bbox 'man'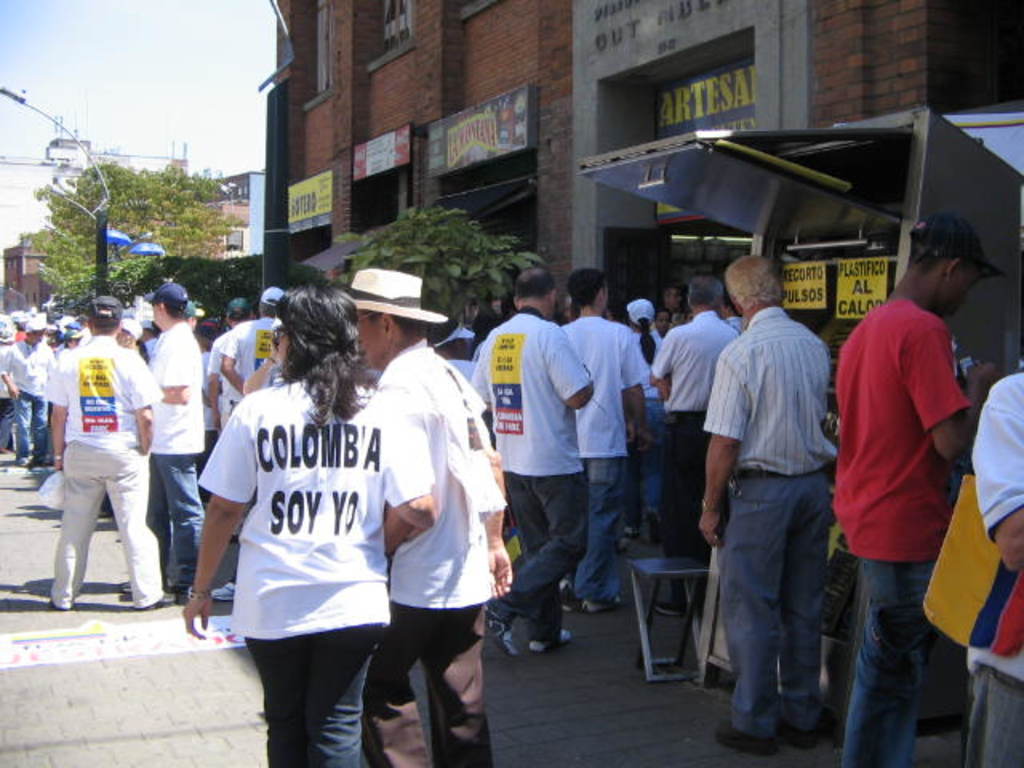
select_region(467, 250, 597, 653)
